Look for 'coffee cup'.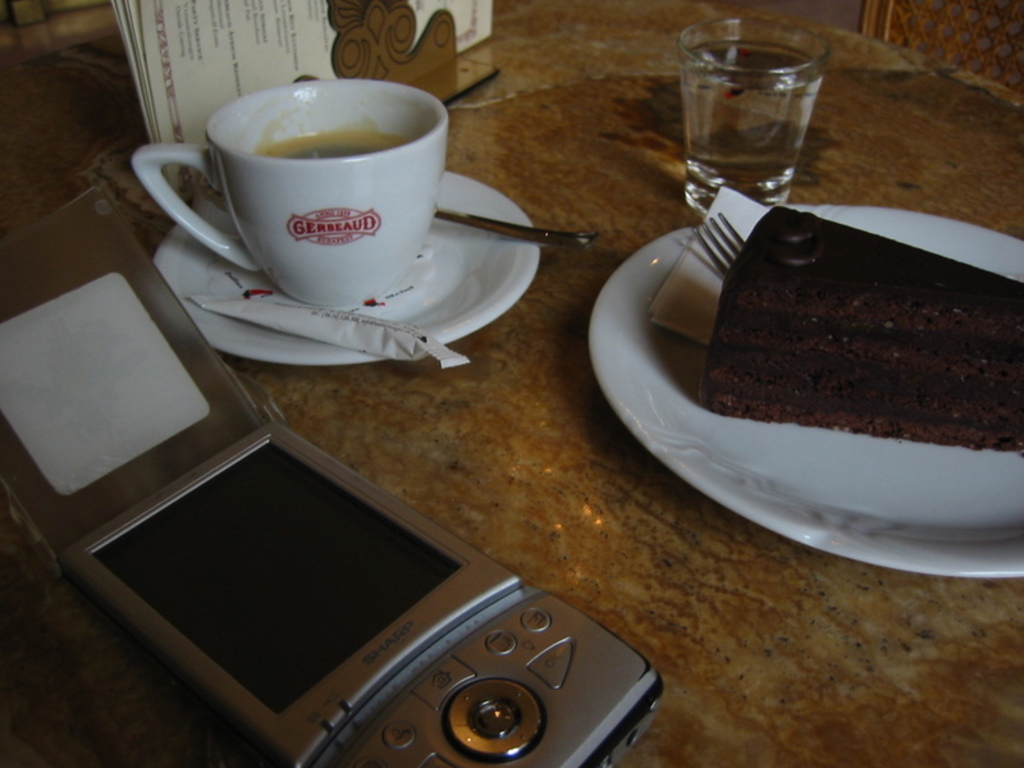
Found: Rect(131, 77, 454, 306).
